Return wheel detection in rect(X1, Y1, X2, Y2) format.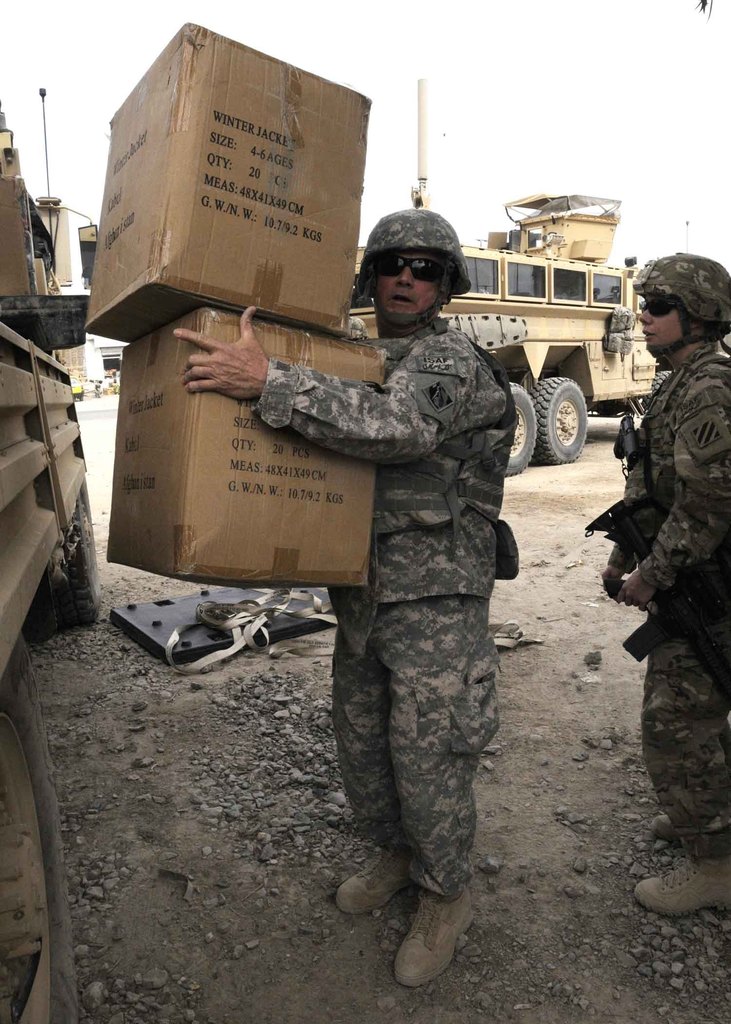
rect(503, 380, 540, 473).
